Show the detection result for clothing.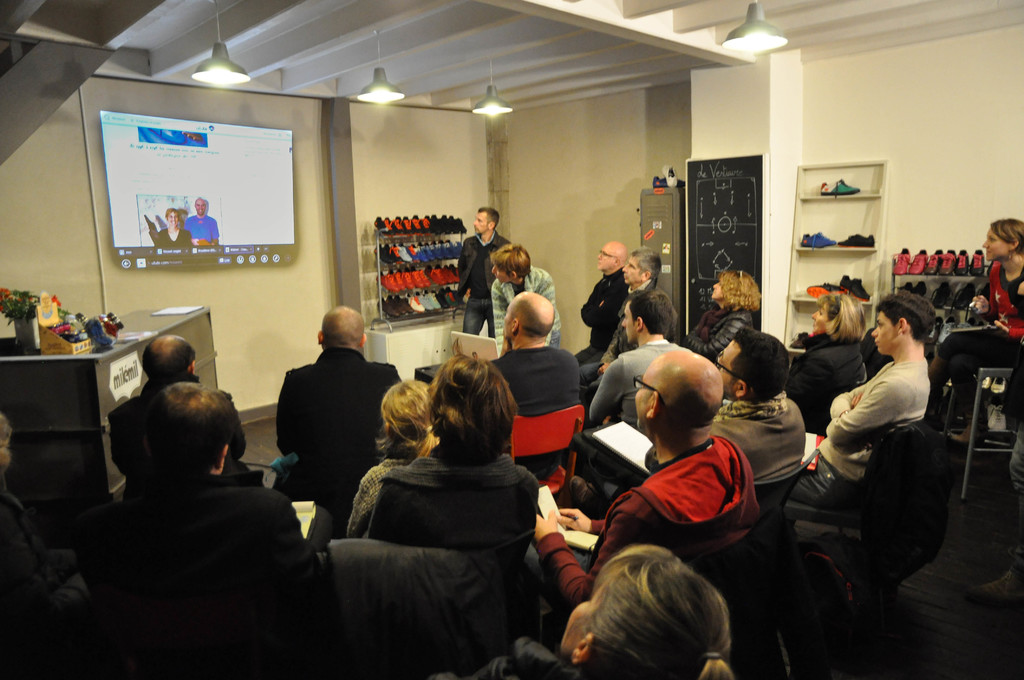
left=65, top=467, right=318, bottom=565.
